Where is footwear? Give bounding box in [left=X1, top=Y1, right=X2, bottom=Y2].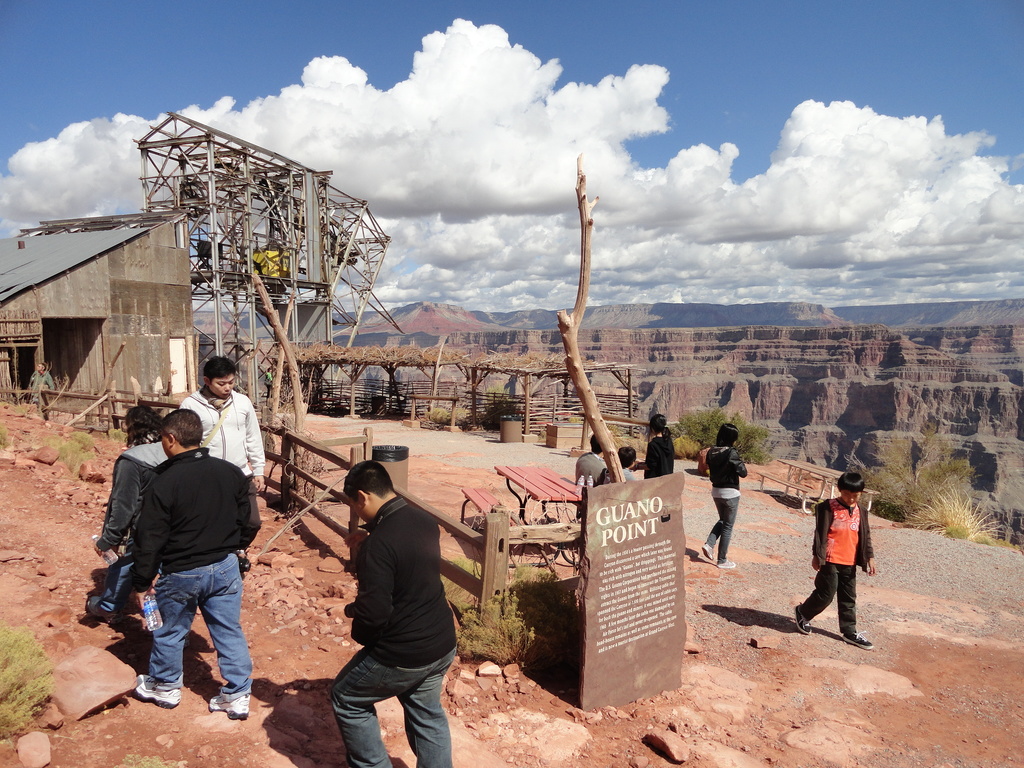
[left=717, top=560, right=735, bottom=566].
